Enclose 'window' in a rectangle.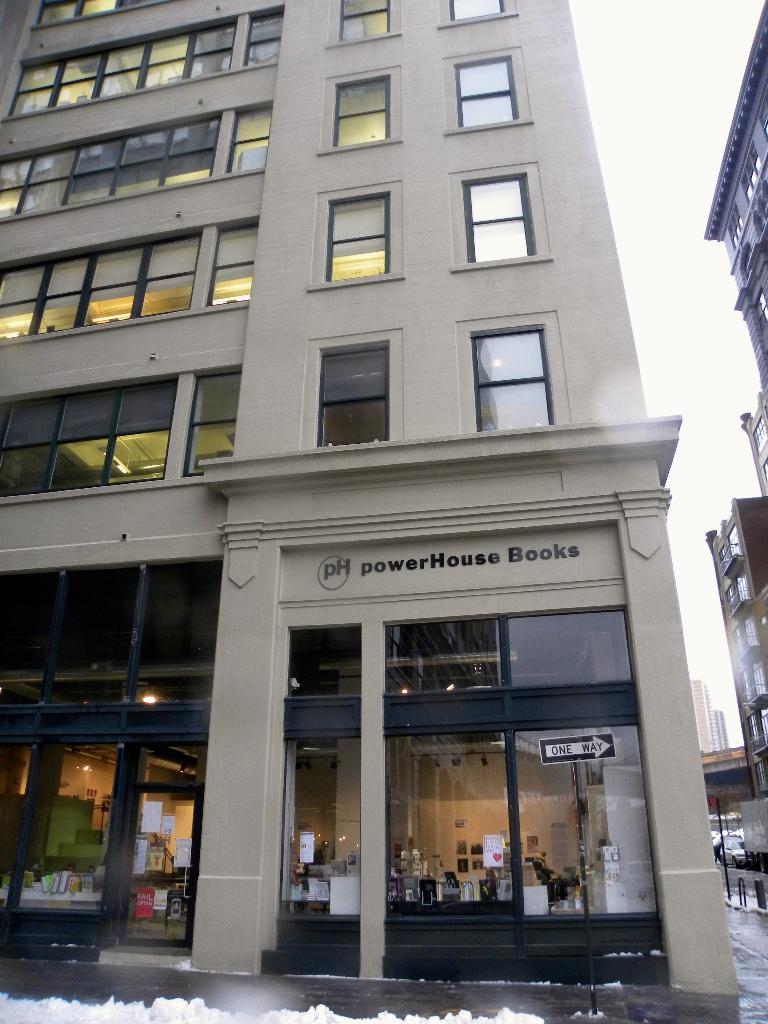
locate(0, 218, 262, 328).
